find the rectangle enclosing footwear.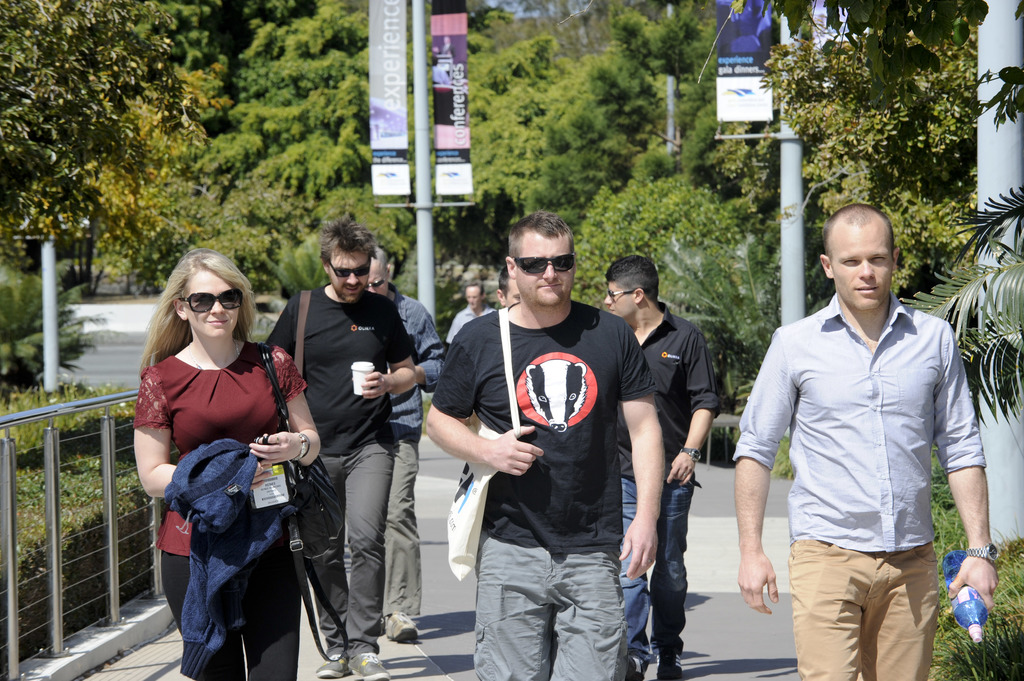
x1=314, y1=648, x2=351, y2=680.
